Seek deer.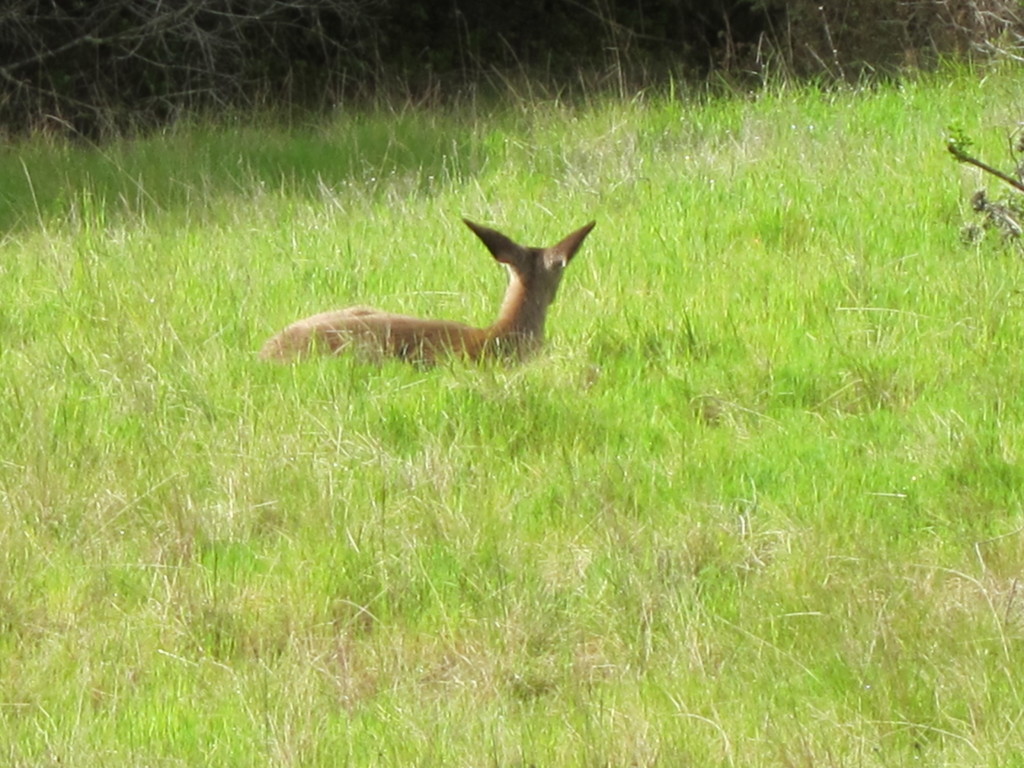
<region>257, 221, 598, 368</region>.
